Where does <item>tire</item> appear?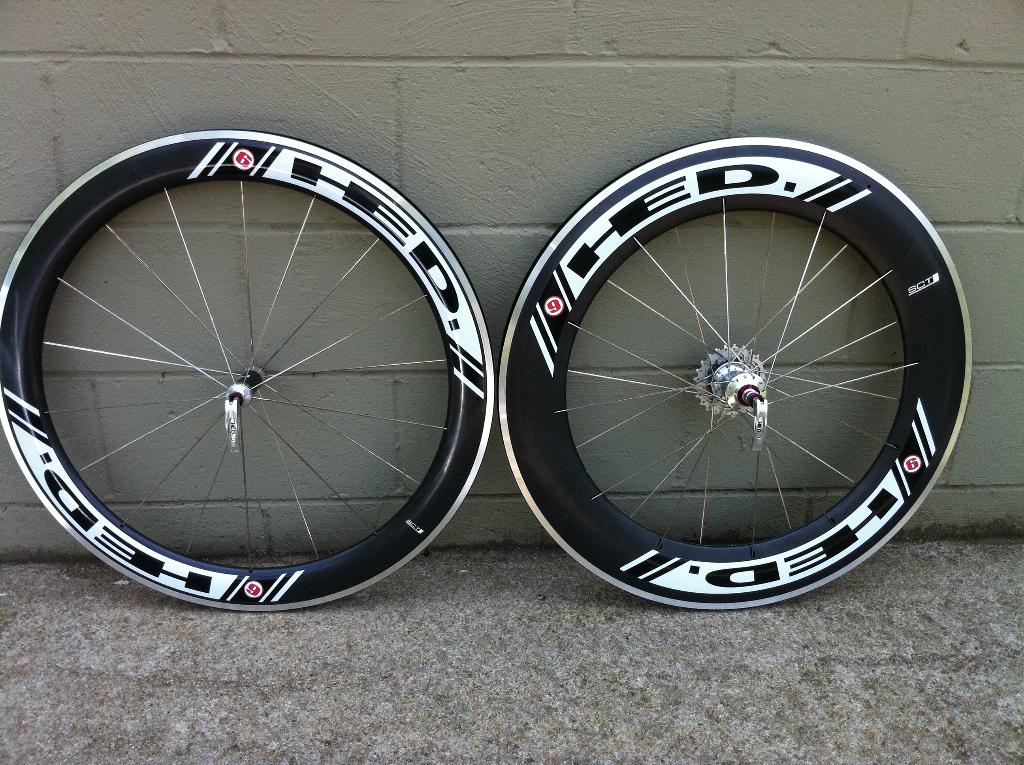
Appears at (500, 138, 967, 617).
